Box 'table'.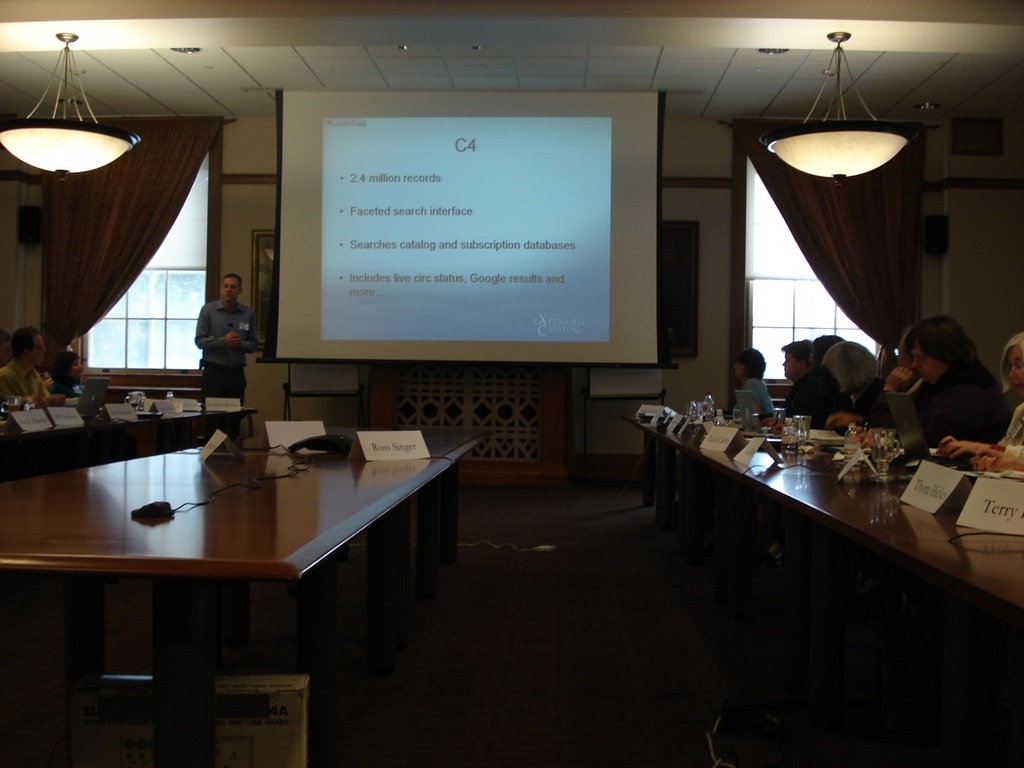
Rect(33, 394, 462, 756).
